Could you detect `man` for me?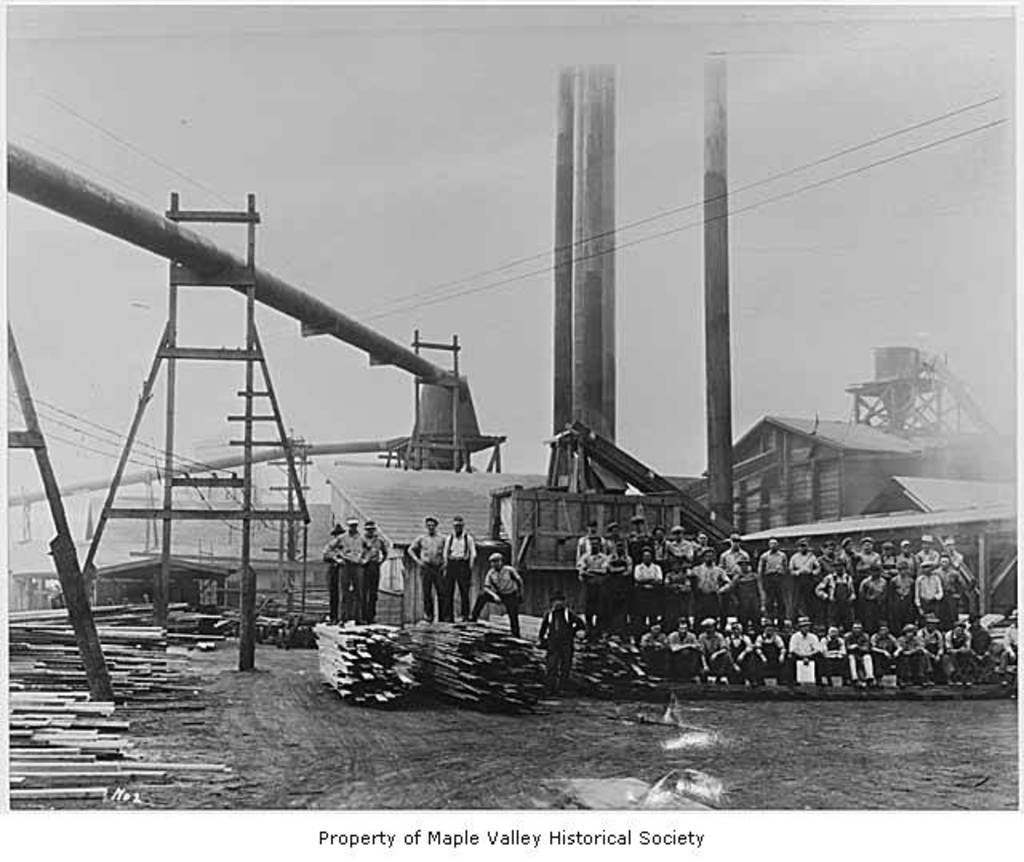
Detection result: detection(632, 552, 659, 622).
